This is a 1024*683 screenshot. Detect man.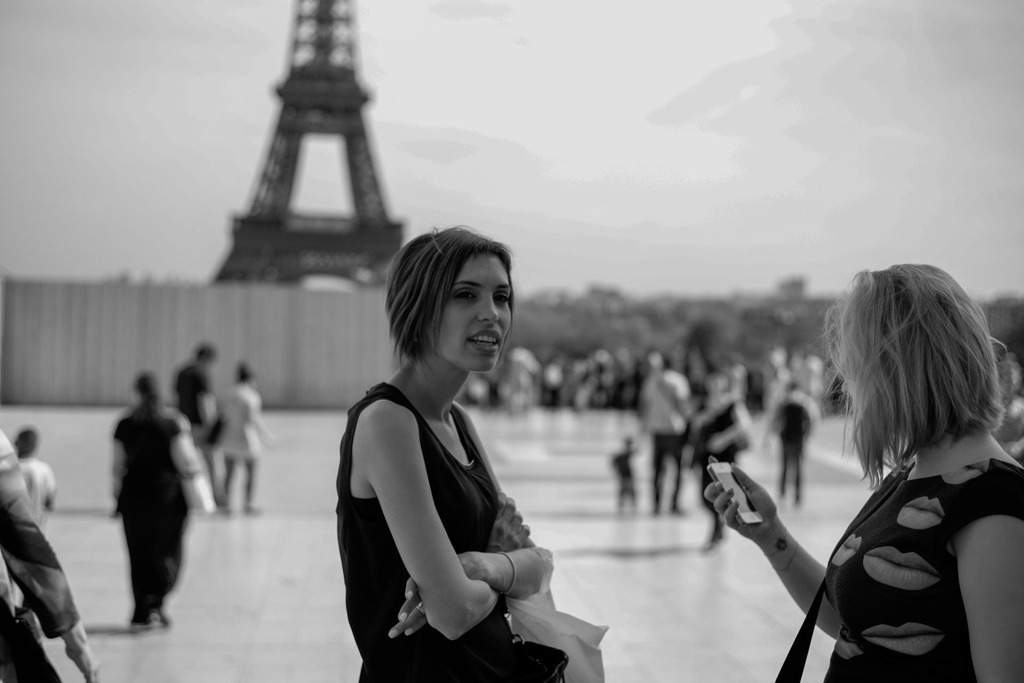
bbox(642, 349, 692, 520).
